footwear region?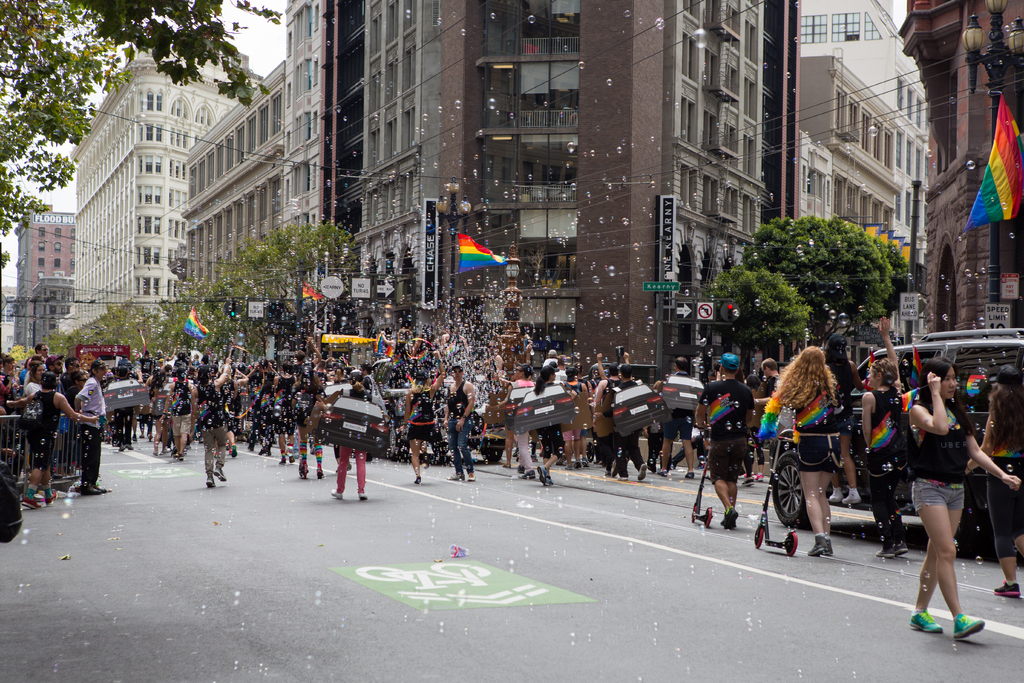
<bbox>873, 544, 893, 557</bbox>
